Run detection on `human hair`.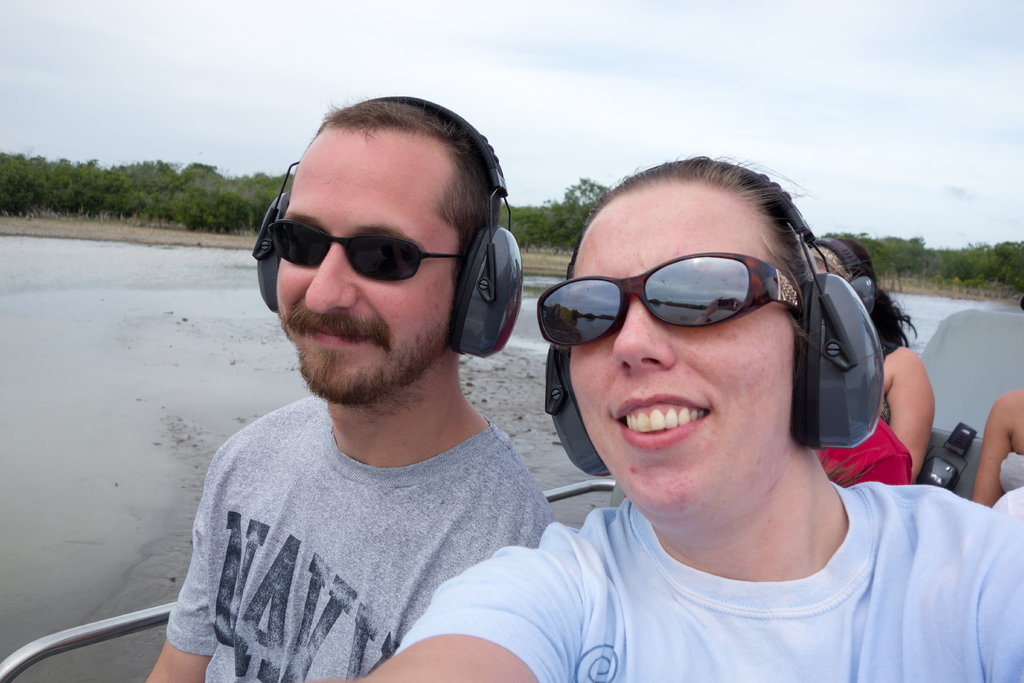
Result: box(560, 147, 824, 327).
